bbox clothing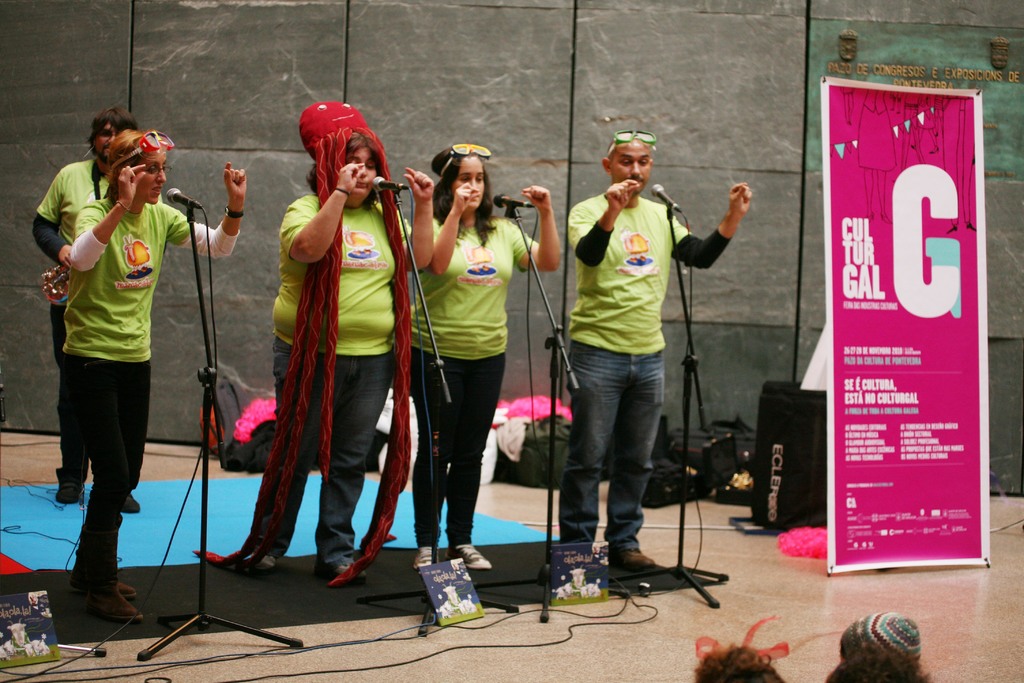
region(410, 204, 542, 548)
